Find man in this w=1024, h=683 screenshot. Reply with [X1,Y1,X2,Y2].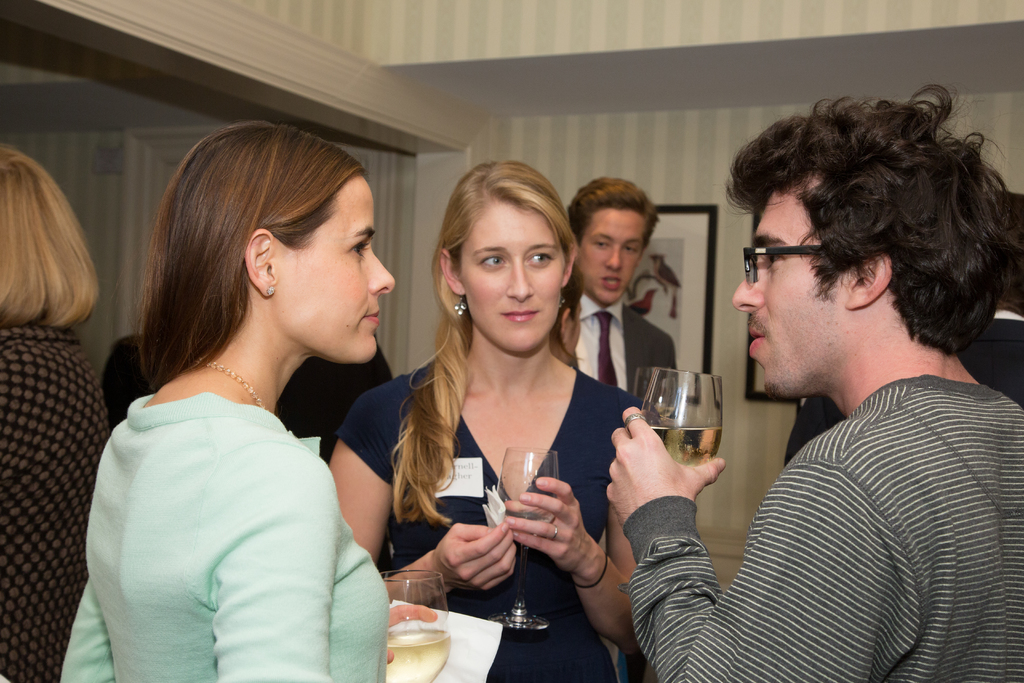
[597,74,1023,682].
